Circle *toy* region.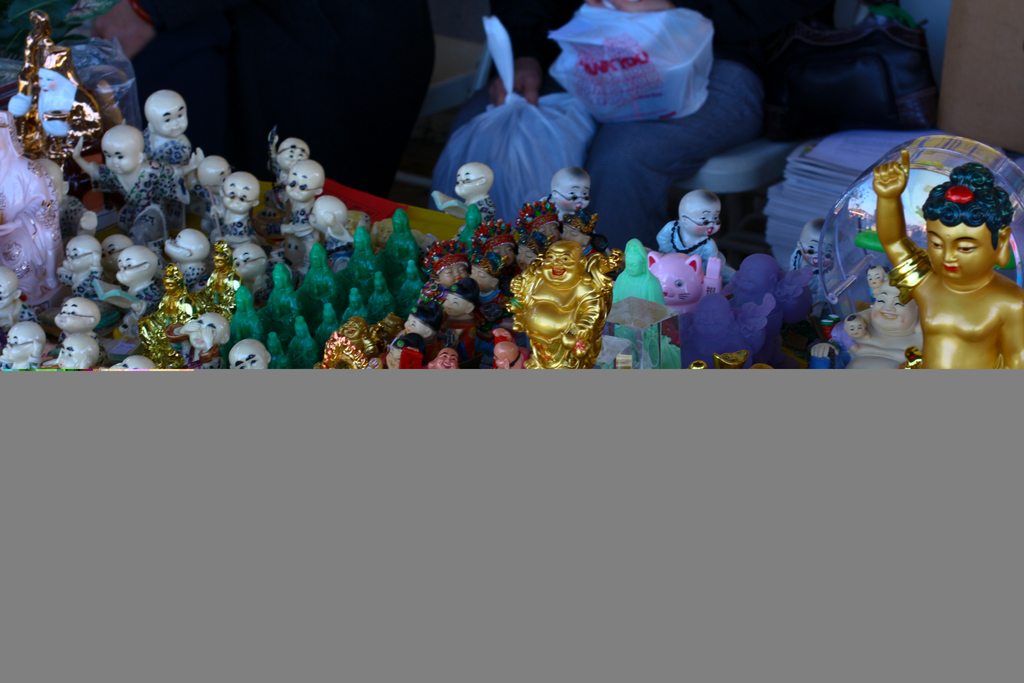
Region: select_region(392, 259, 421, 313).
